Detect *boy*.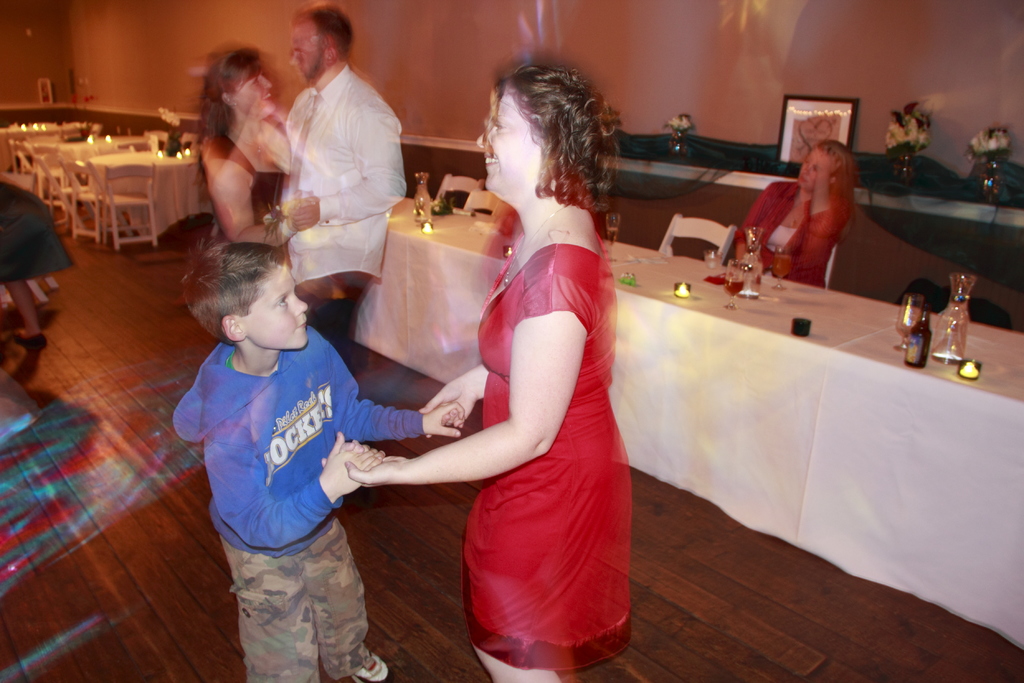
Detected at 173 239 467 682.
